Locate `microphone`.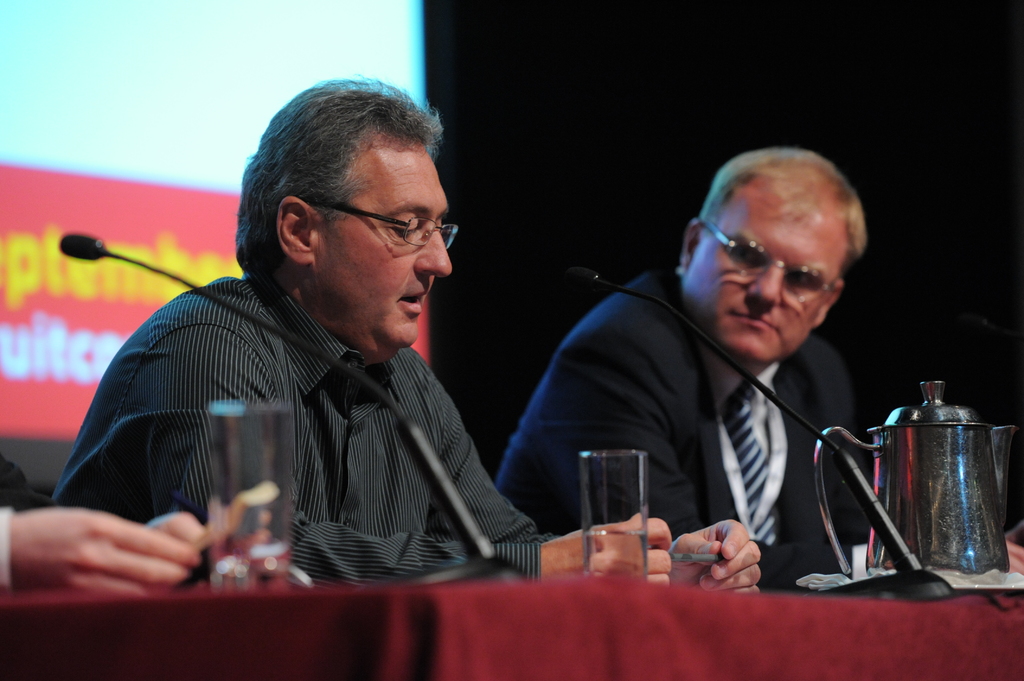
Bounding box: {"x1": 566, "y1": 262, "x2": 599, "y2": 286}.
